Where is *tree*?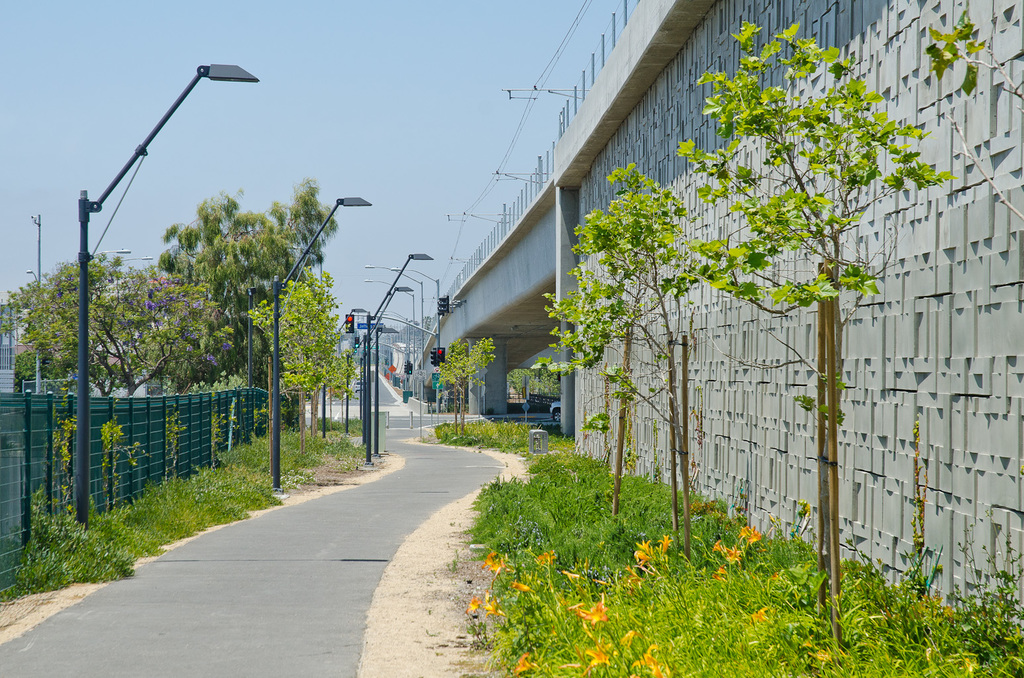
[x1=554, y1=160, x2=698, y2=561].
